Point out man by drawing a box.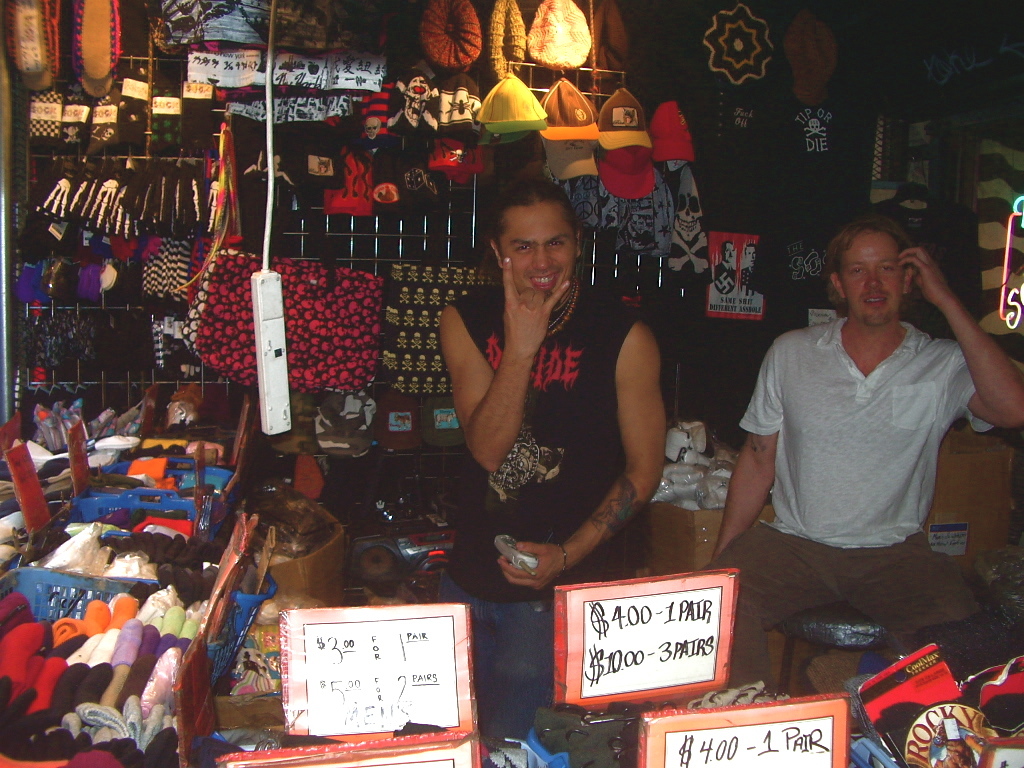
<region>715, 215, 988, 675</region>.
